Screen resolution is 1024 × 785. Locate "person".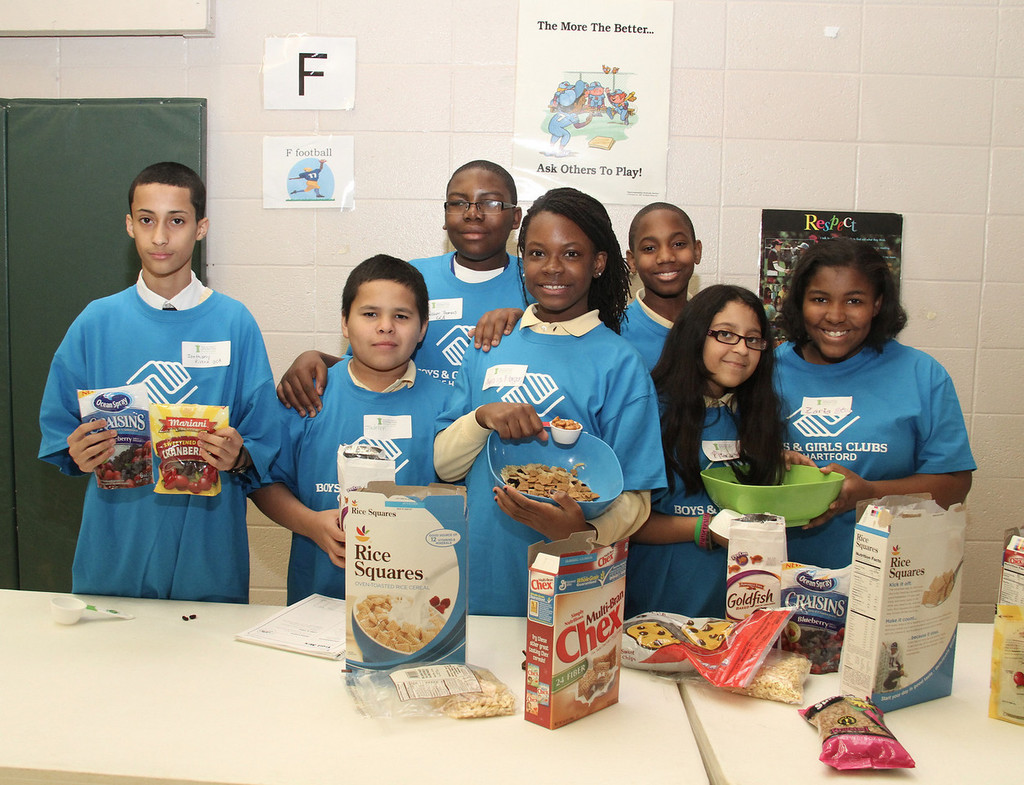
619, 202, 702, 371.
